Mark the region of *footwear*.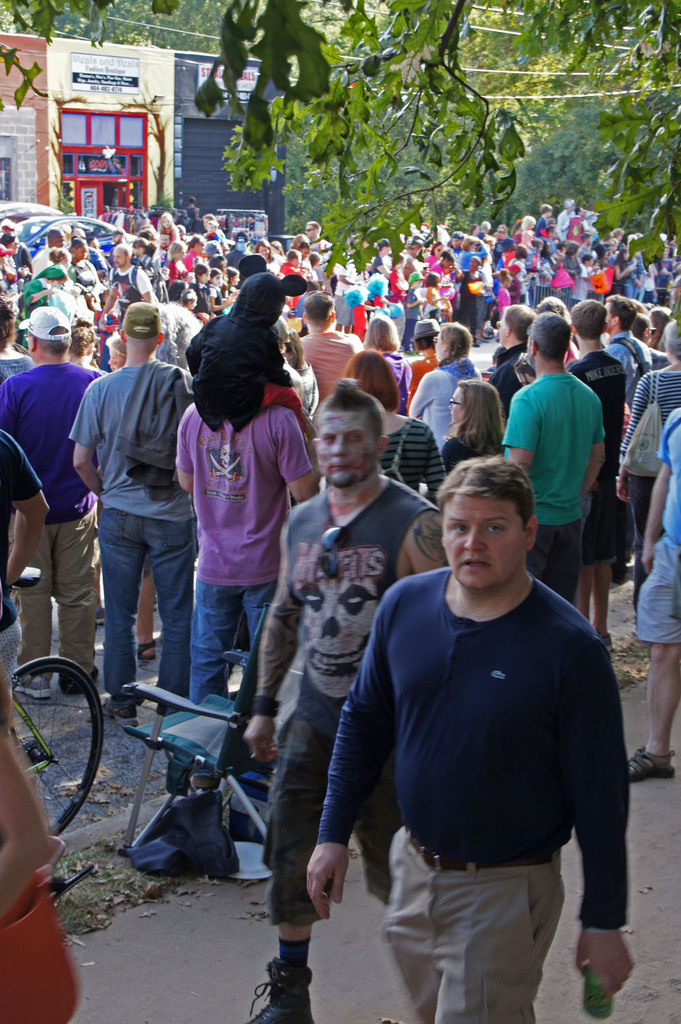
Region: bbox=[64, 655, 99, 700].
